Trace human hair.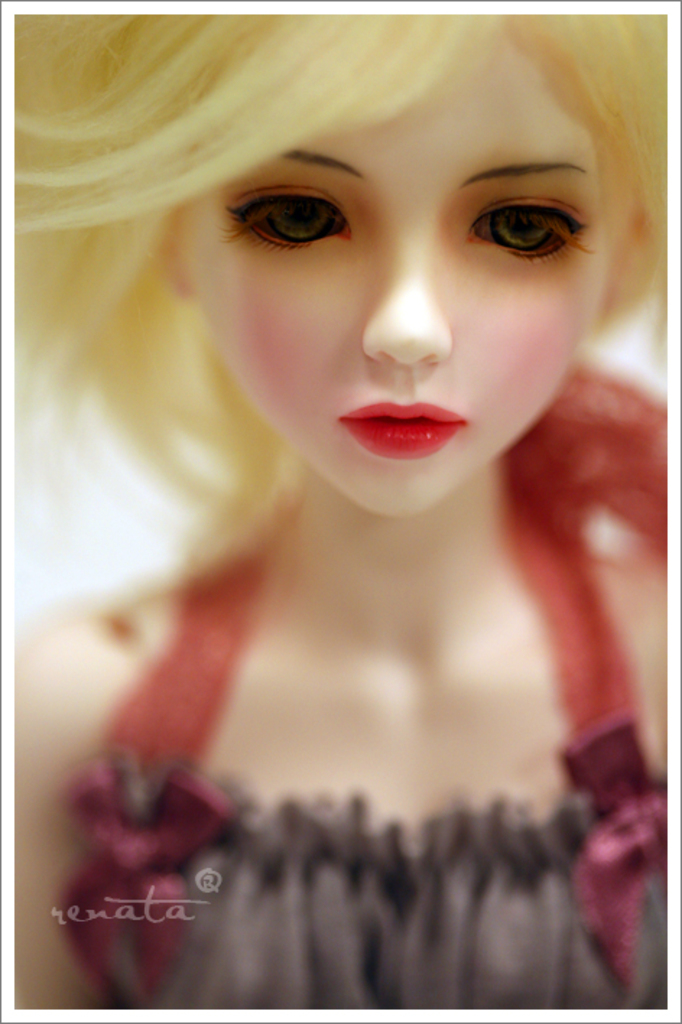
Traced to 42, 17, 665, 687.
